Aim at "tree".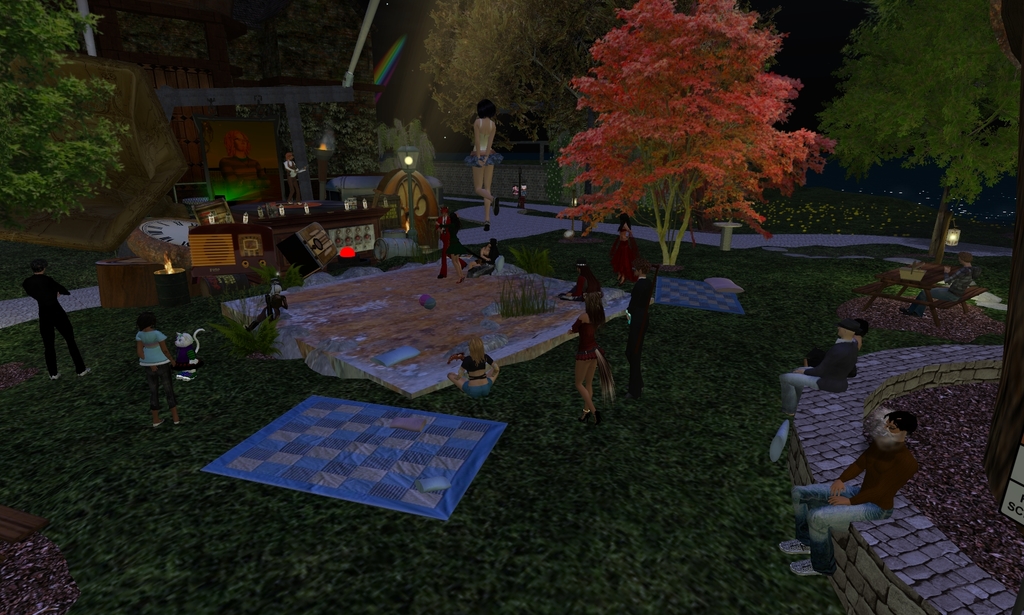
Aimed at region(423, 0, 557, 193).
